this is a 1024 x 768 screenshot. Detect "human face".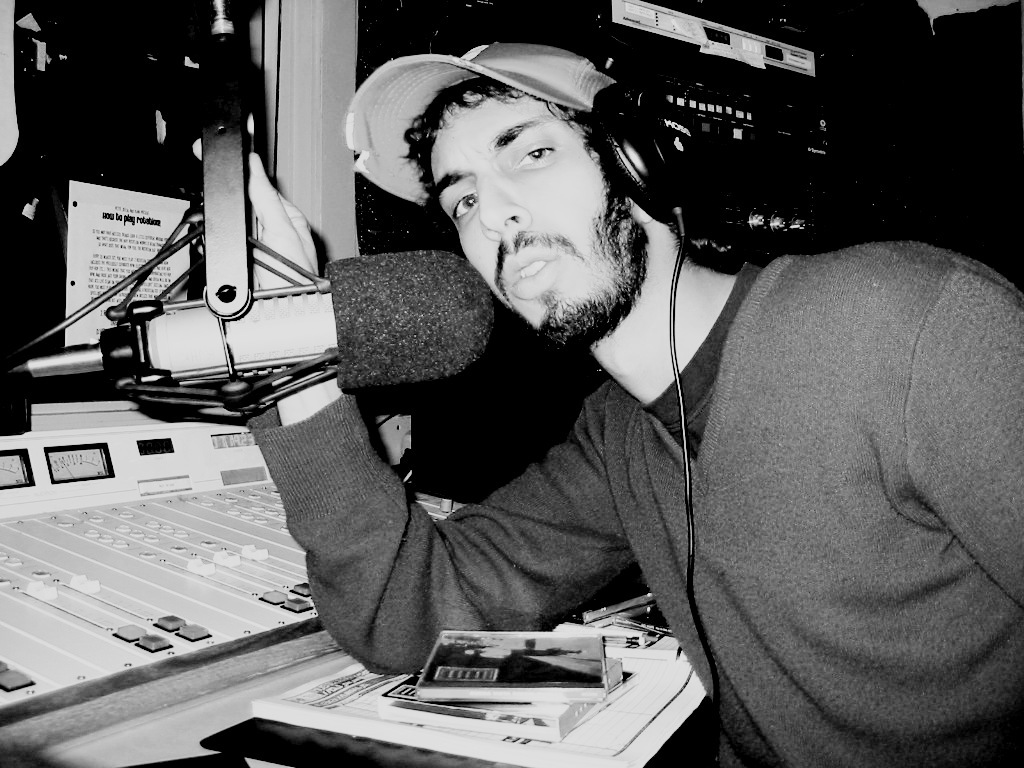
locate(430, 92, 648, 337).
